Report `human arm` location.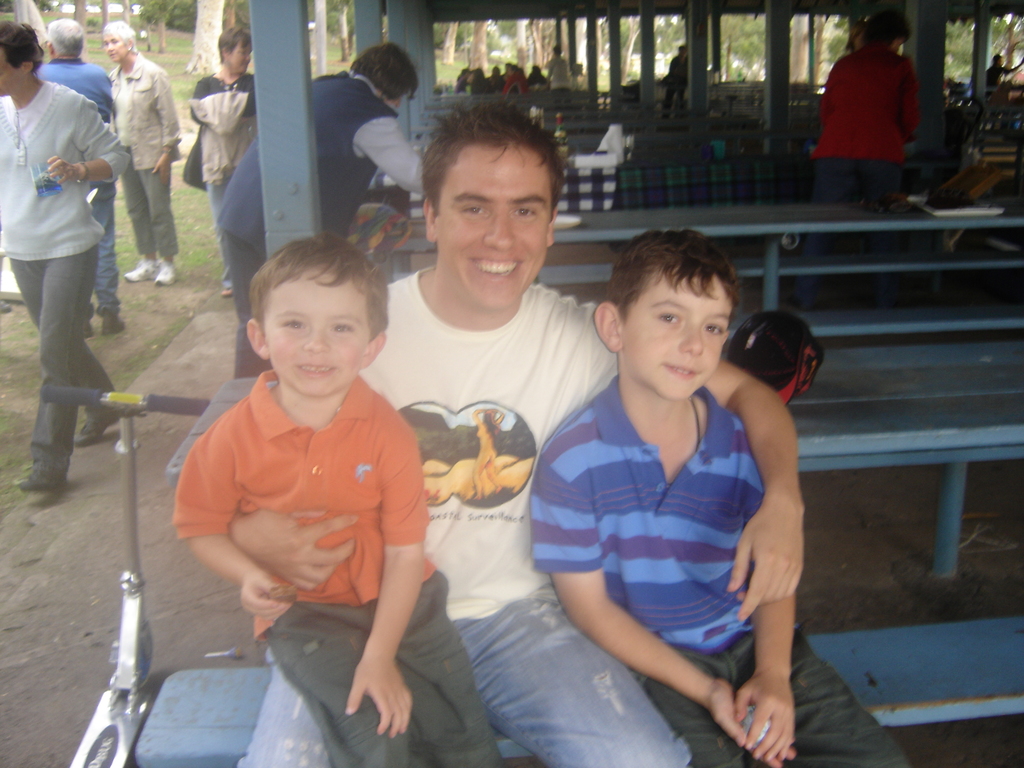
Report: [x1=712, y1=357, x2=820, y2=619].
